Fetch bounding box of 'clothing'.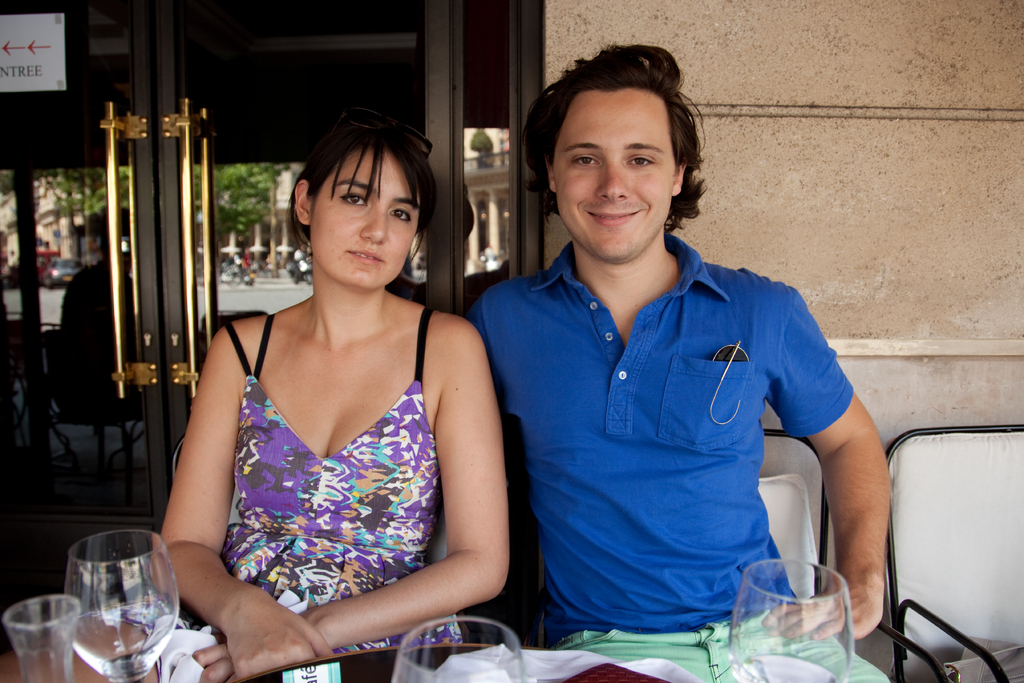
Bbox: region(461, 235, 895, 682).
